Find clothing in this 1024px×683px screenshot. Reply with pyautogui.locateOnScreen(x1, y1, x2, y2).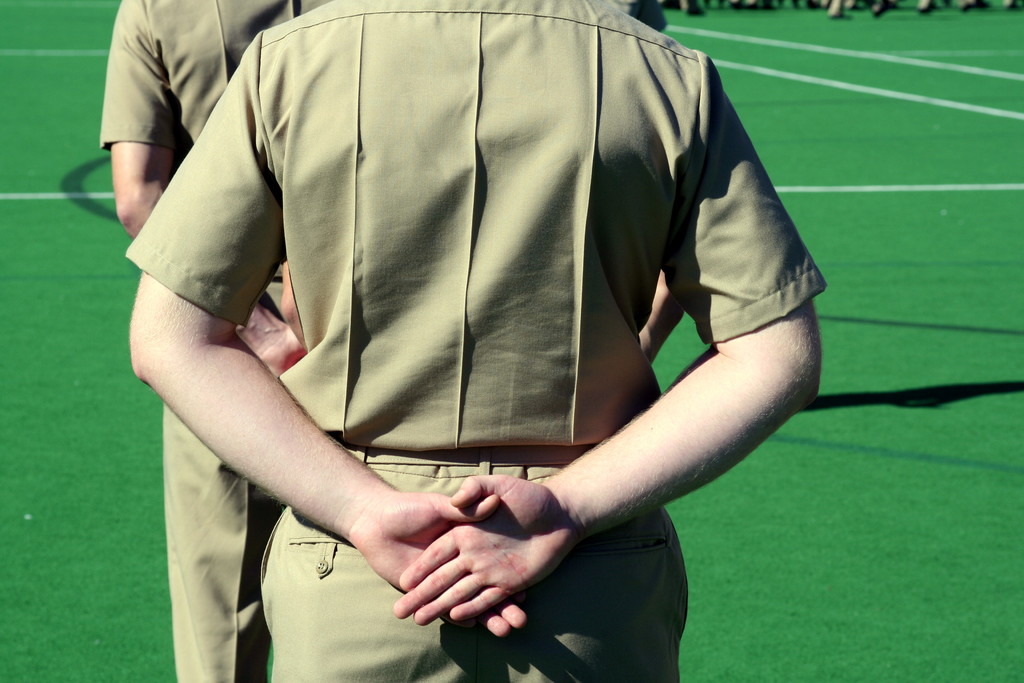
pyautogui.locateOnScreen(151, 0, 803, 632).
